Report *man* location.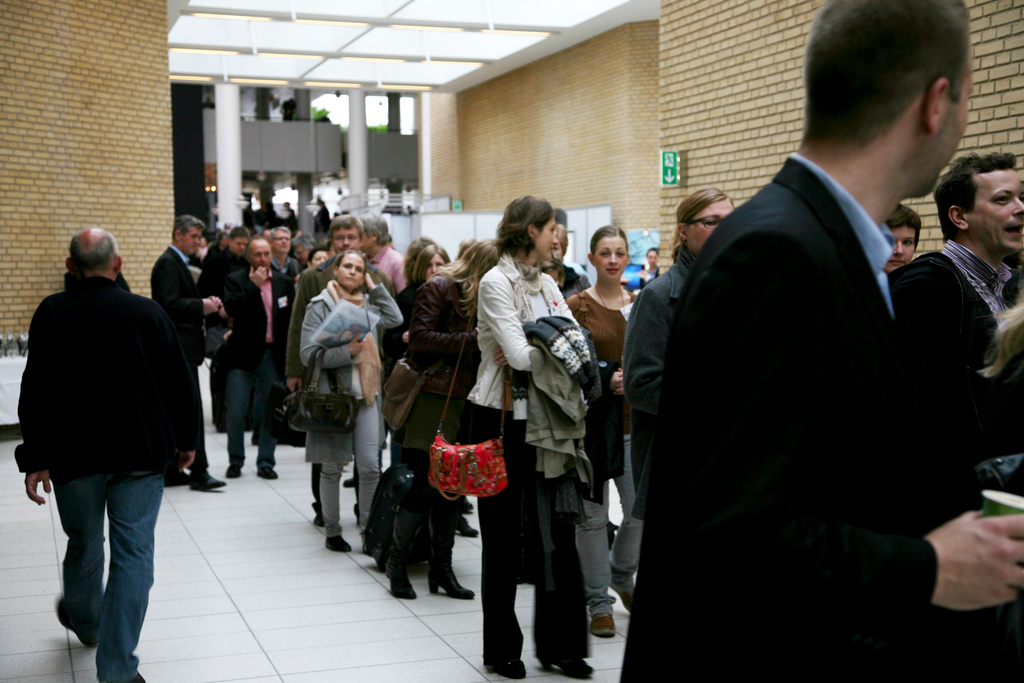
Report: bbox(262, 226, 308, 350).
